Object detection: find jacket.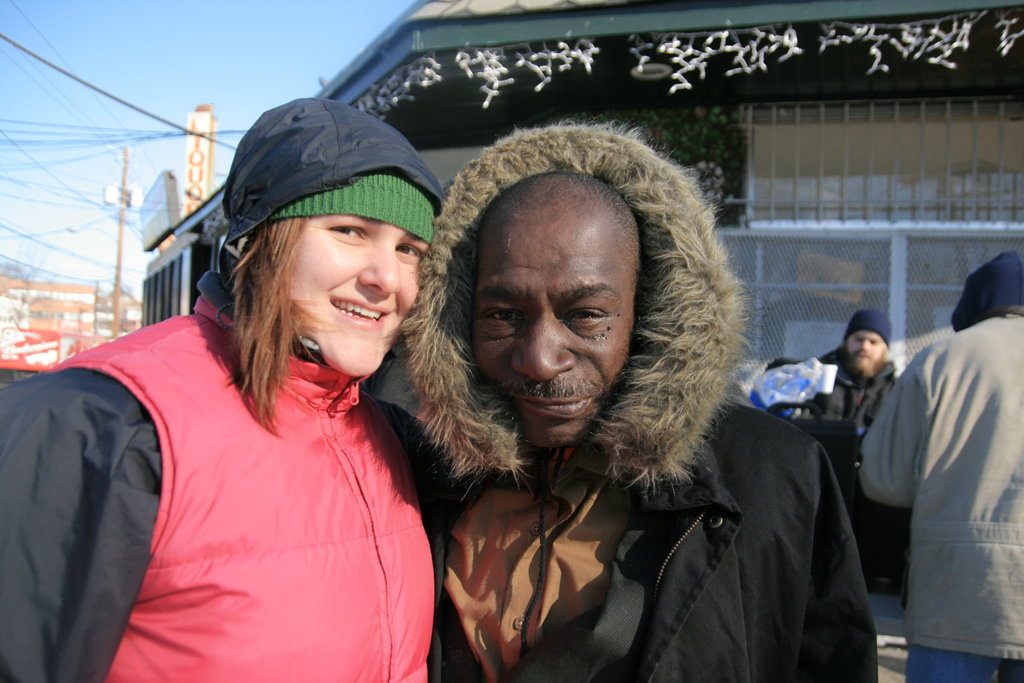
<bbox>860, 300, 1023, 662</bbox>.
